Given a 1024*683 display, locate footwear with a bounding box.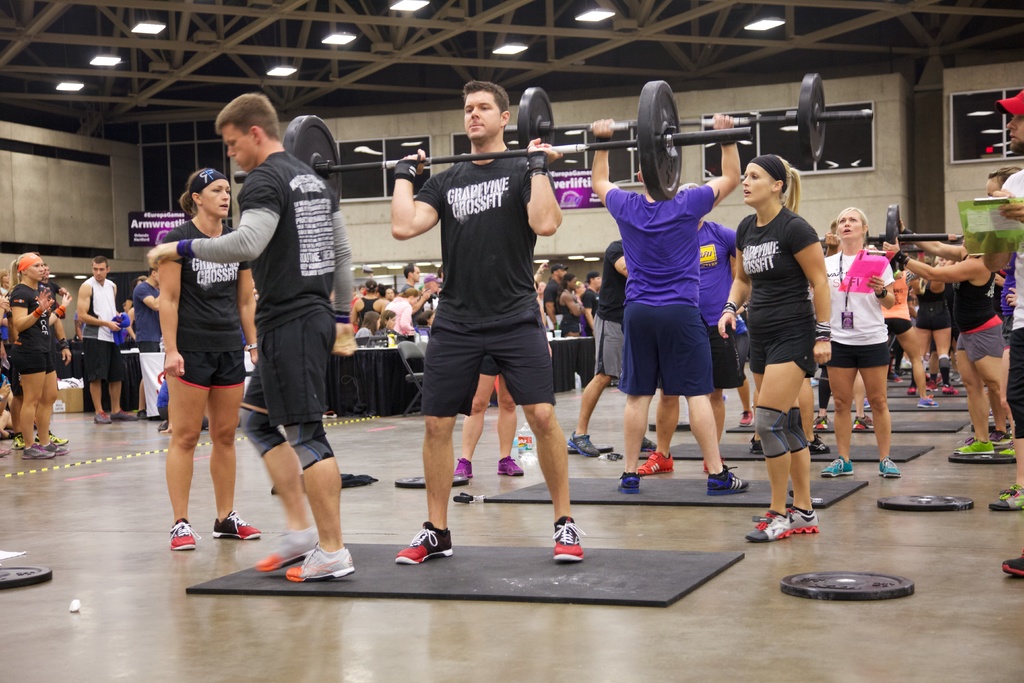
Located: <box>18,444,52,463</box>.
